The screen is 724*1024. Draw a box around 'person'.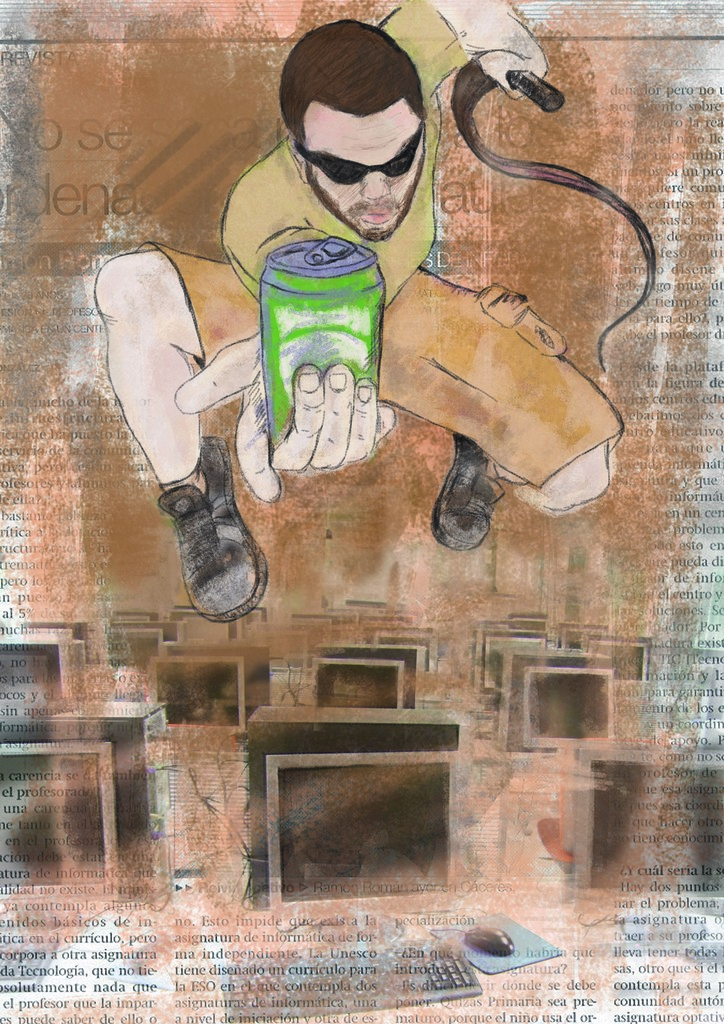
[93,0,622,622].
